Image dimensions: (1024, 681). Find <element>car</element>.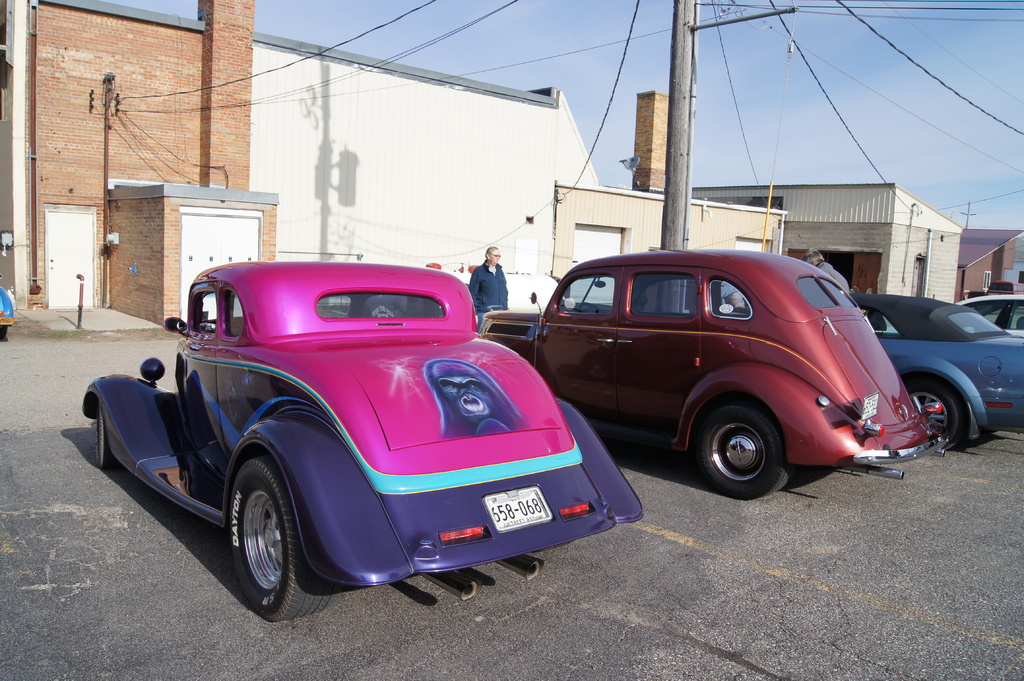
box=[854, 292, 1023, 450].
